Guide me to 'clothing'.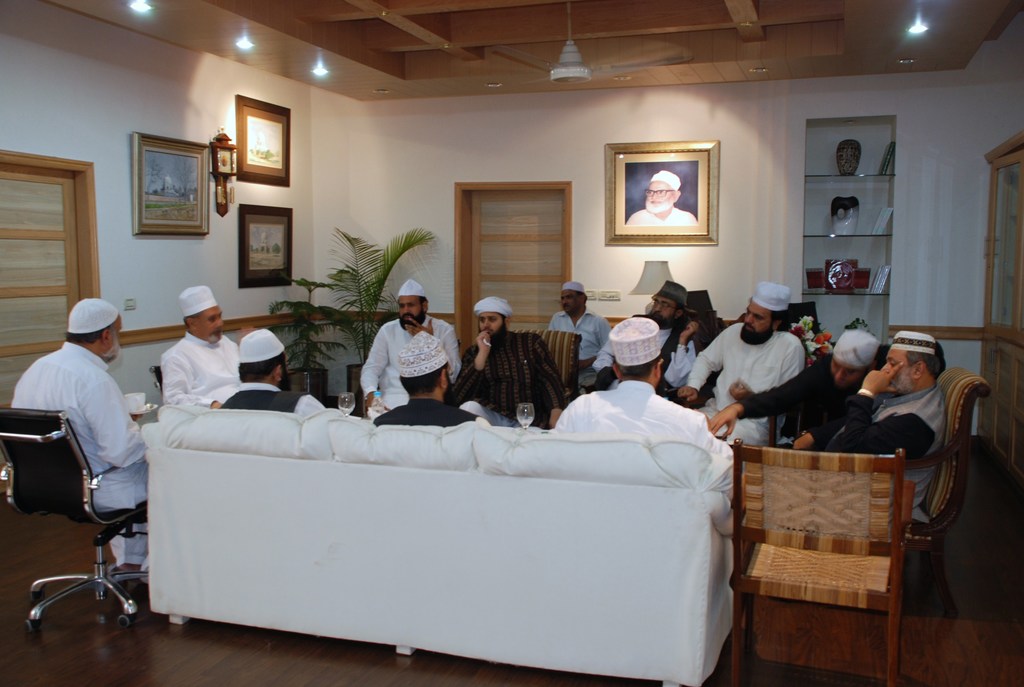
Guidance: {"x1": 627, "y1": 210, "x2": 698, "y2": 227}.
